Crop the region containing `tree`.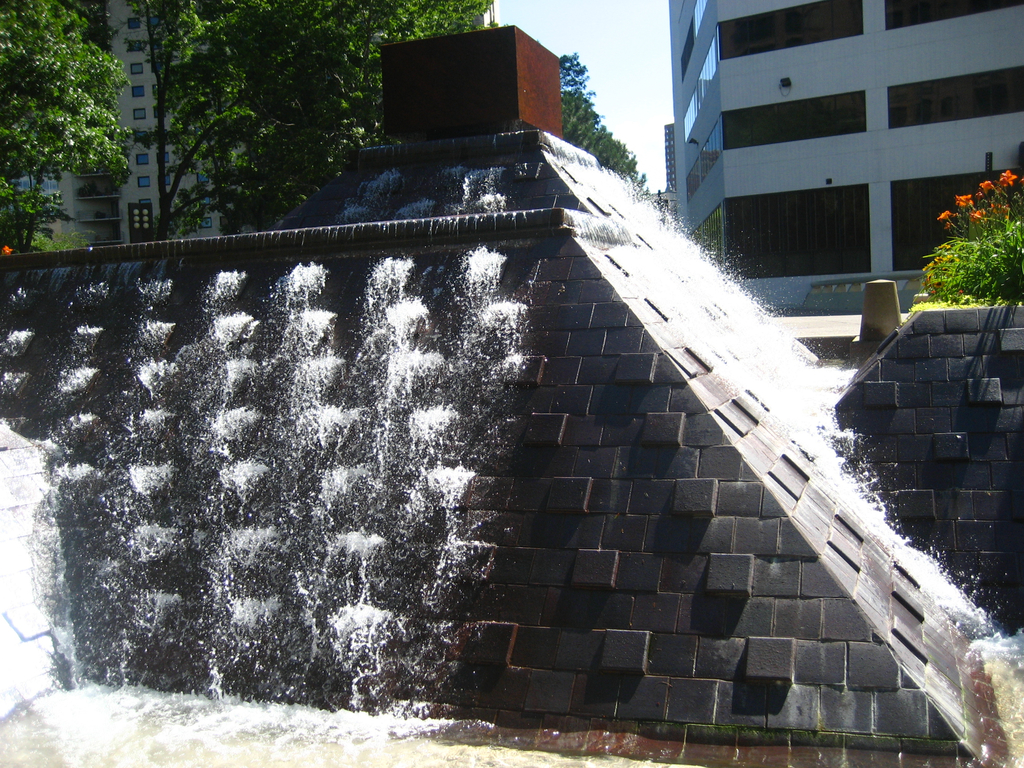
Crop region: Rect(559, 50, 652, 185).
